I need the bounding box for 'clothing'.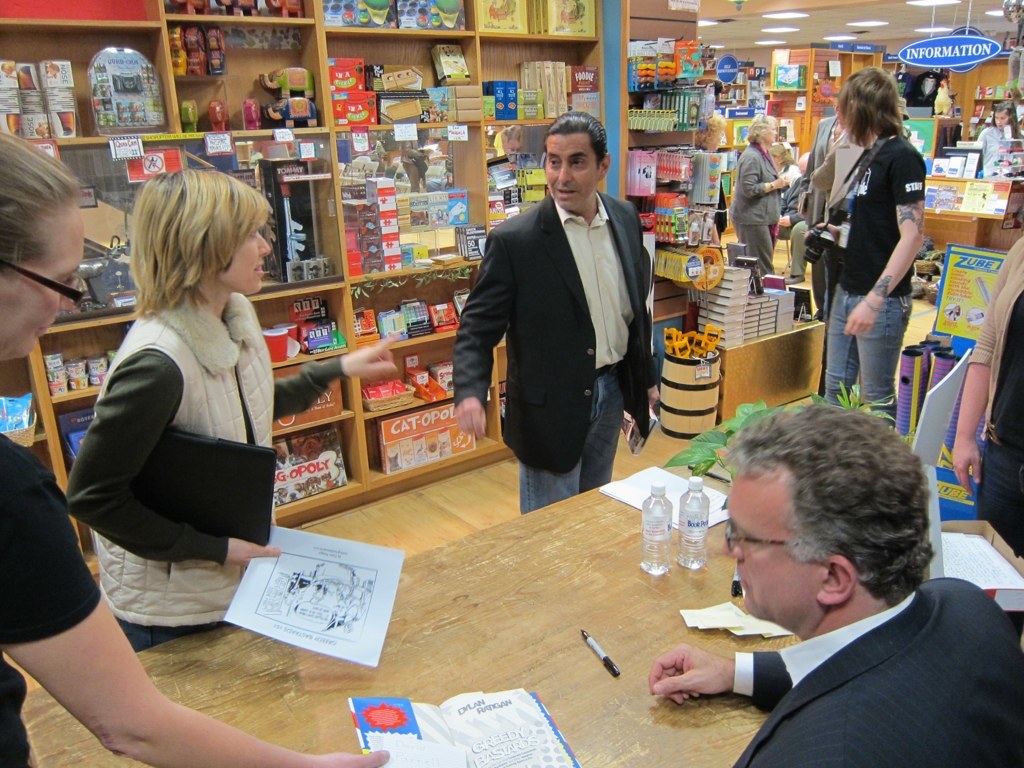
Here it is: 88, 285, 275, 622.
